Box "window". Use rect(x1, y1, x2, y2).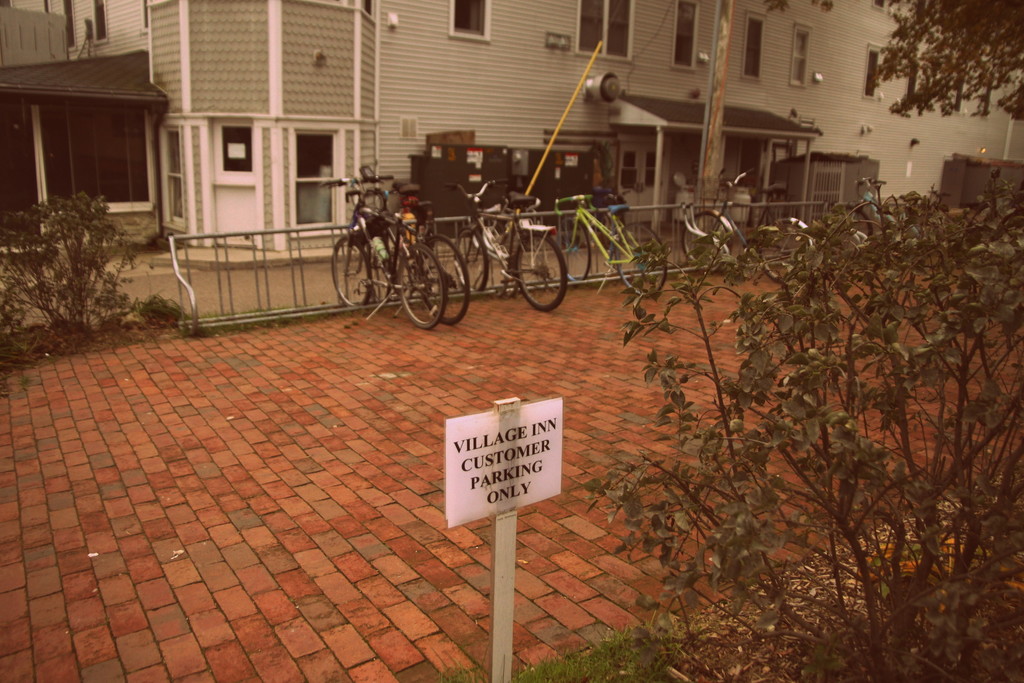
rect(566, 0, 639, 58).
